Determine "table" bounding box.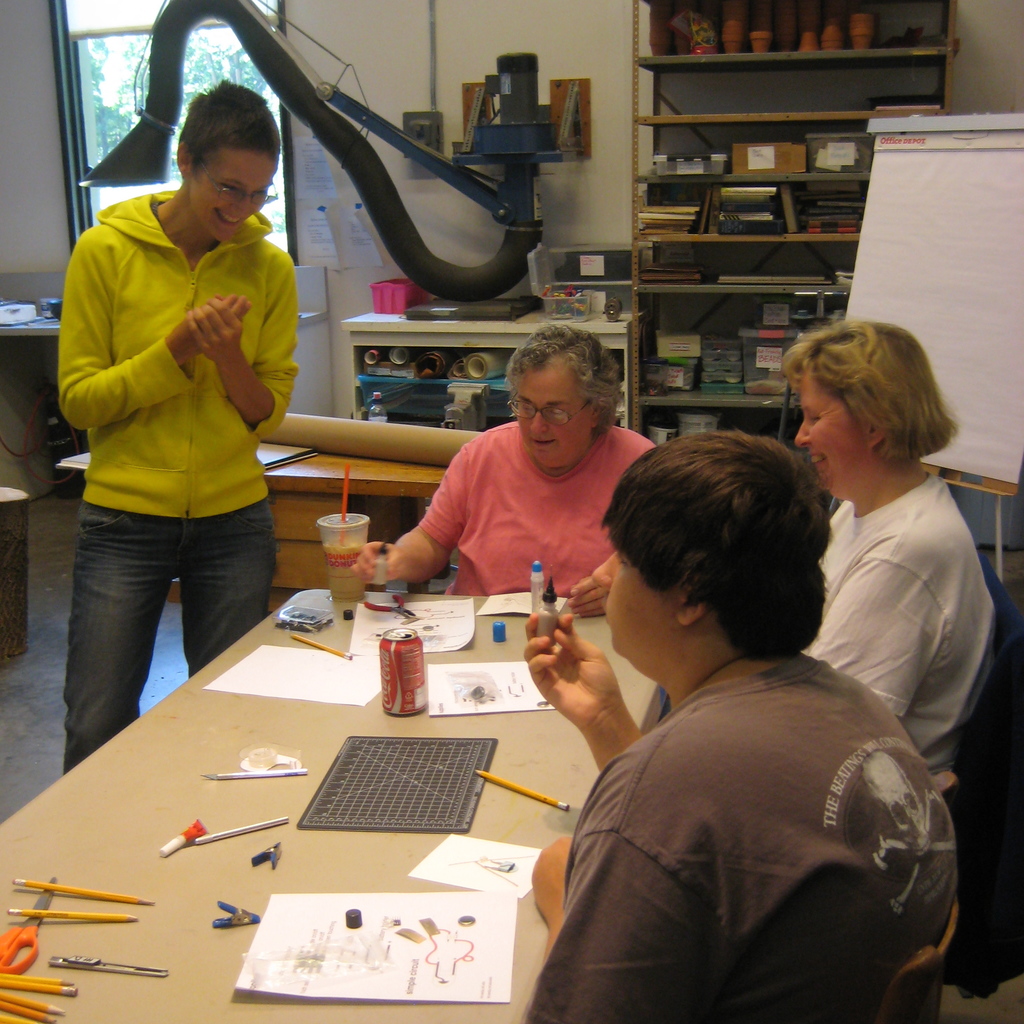
Determined: {"x1": 70, "y1": 563, "x2": 653, "y2": 976}.
